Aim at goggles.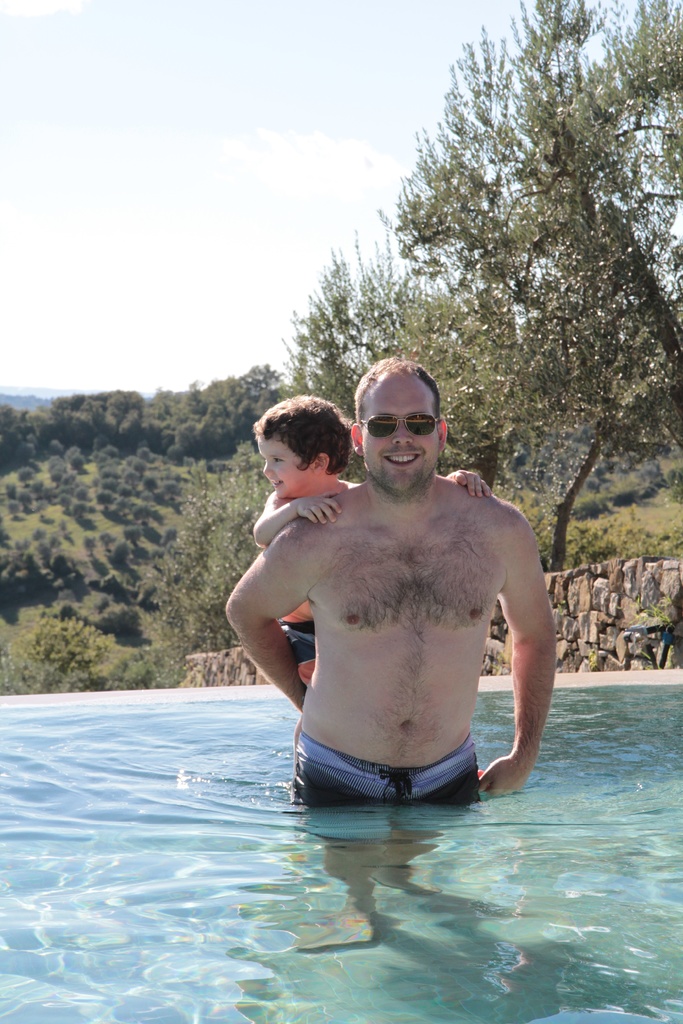
Aimed at (358, 397, 460, 449).
